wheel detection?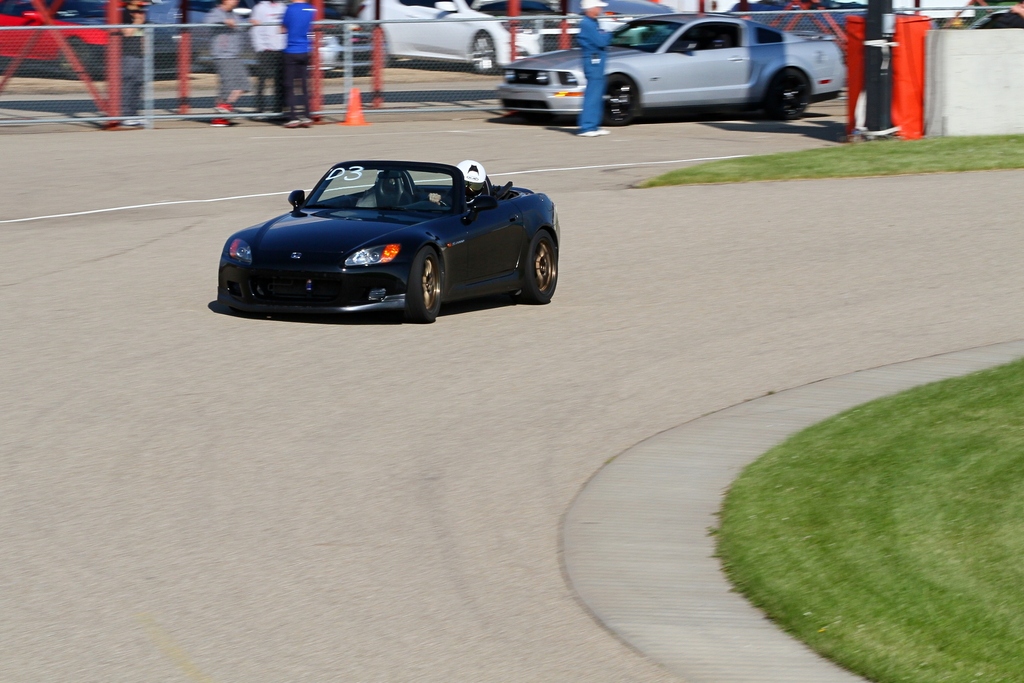
x1=767, y1=70, x2=806, y2=120
